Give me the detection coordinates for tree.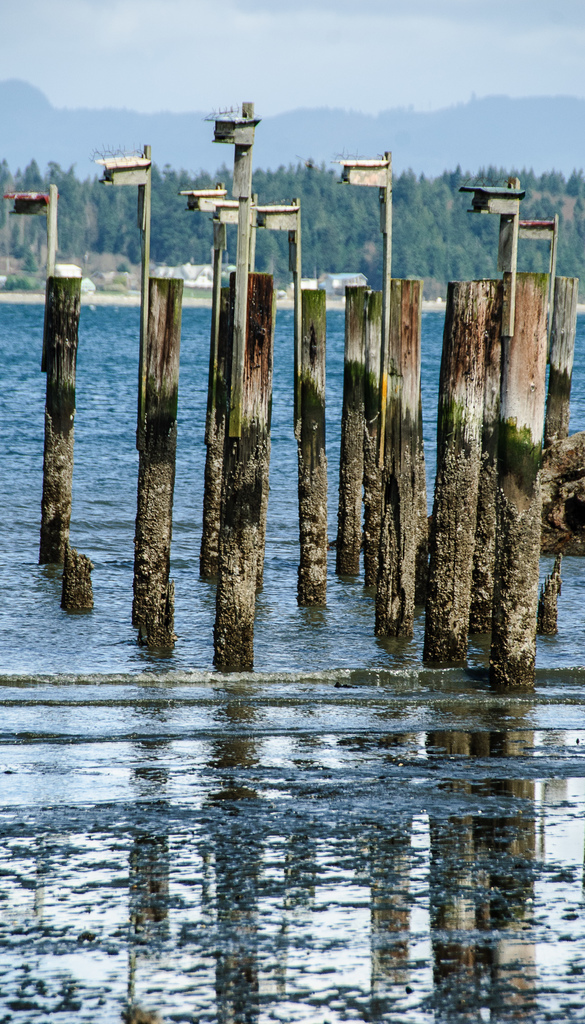
bbox=(179, 173, 223, 276).
